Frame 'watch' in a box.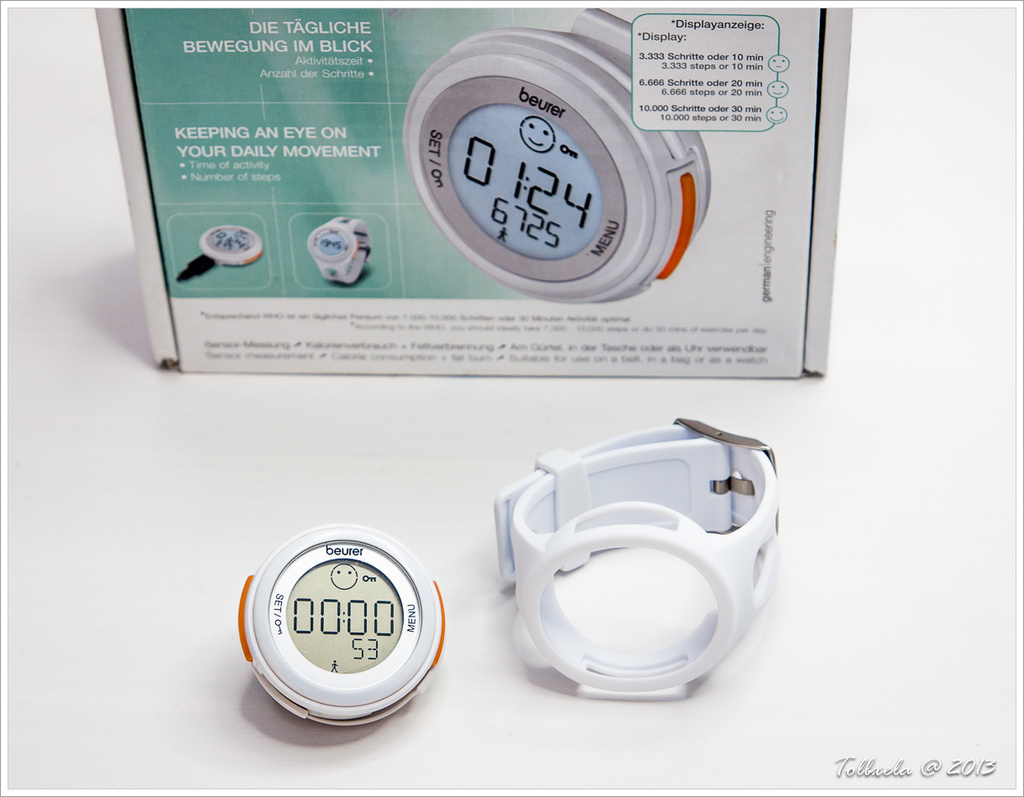
select_region(400, 5, 709, 301).
